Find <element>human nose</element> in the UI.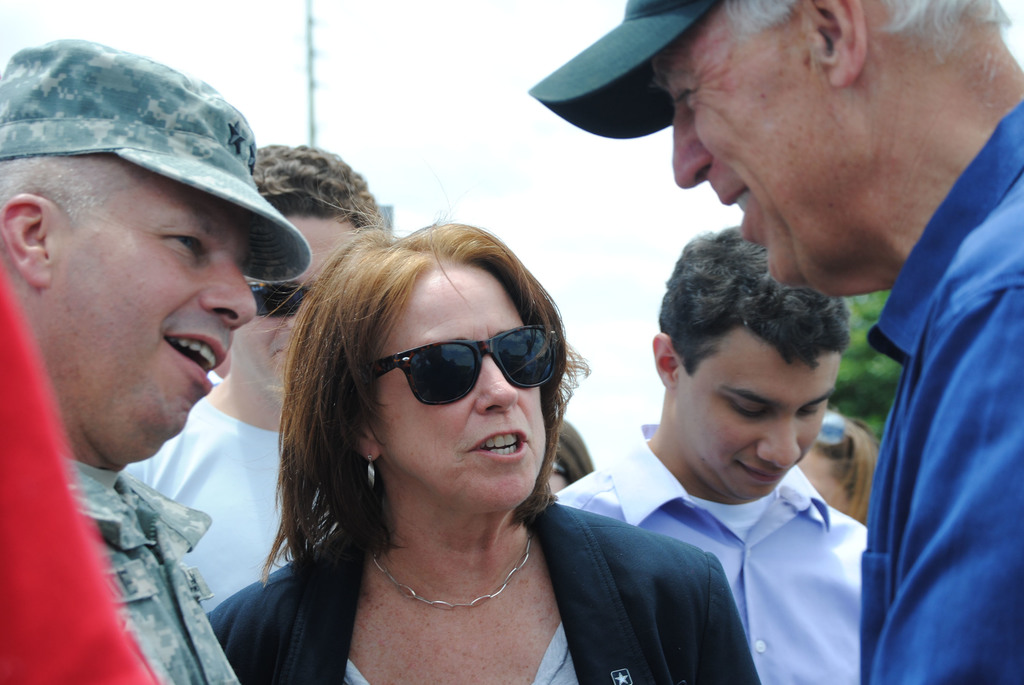
UI element at [left=672, top=108, right=709, bottom=188].
